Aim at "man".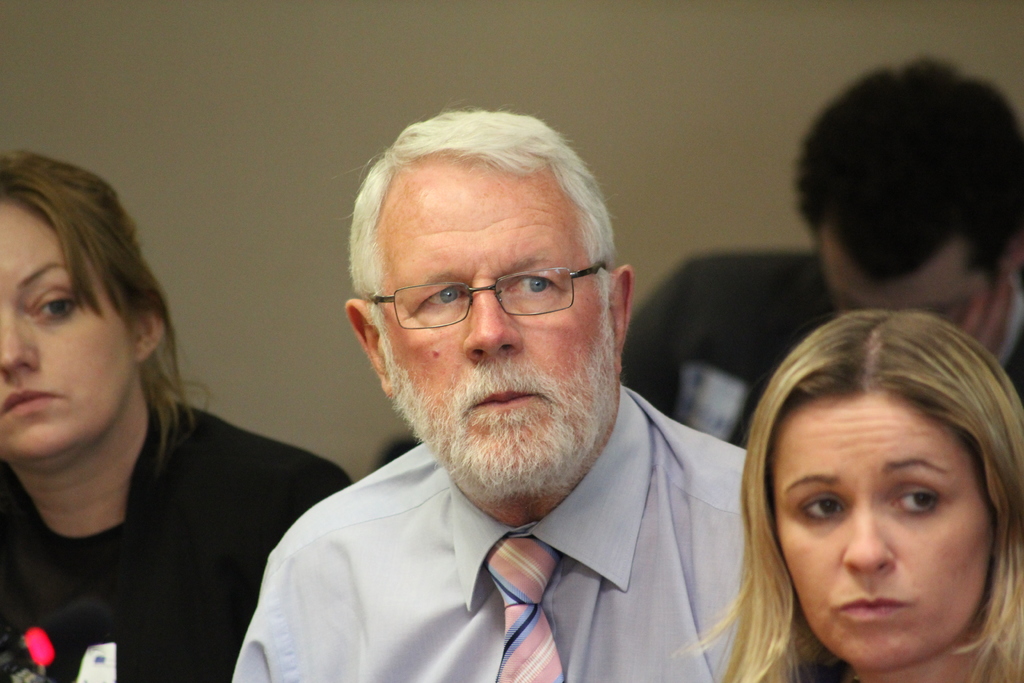
Aimed at 198 97 862 682.
